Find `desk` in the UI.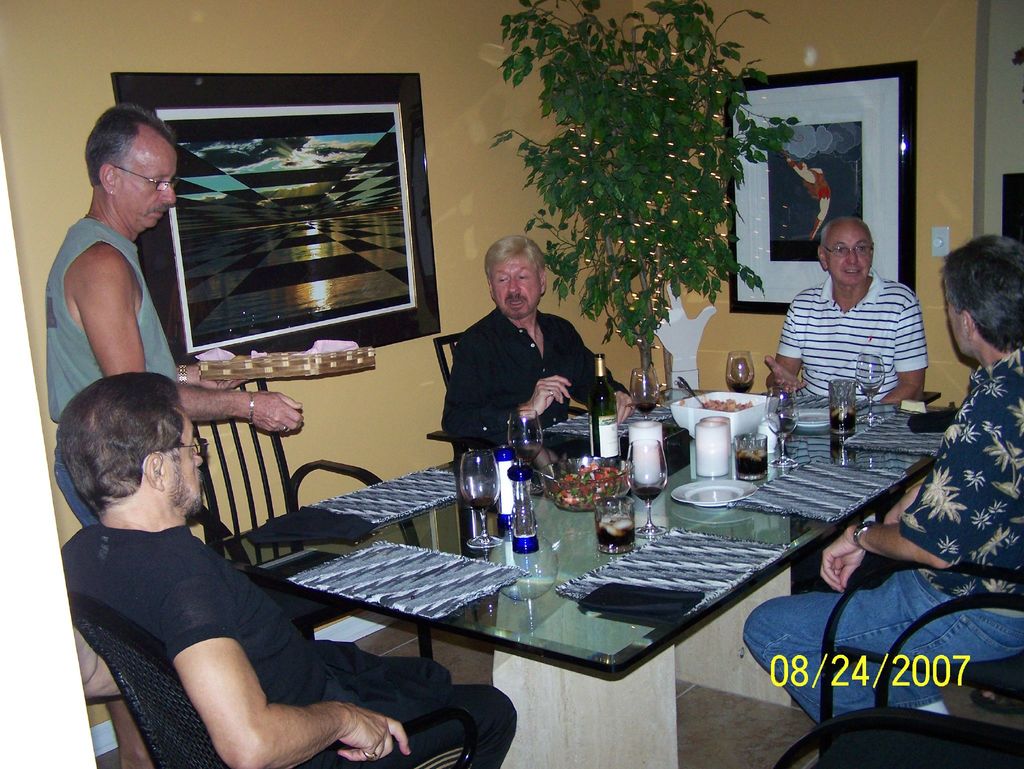
UI element at bbox=(187, 444, 992, 765).
